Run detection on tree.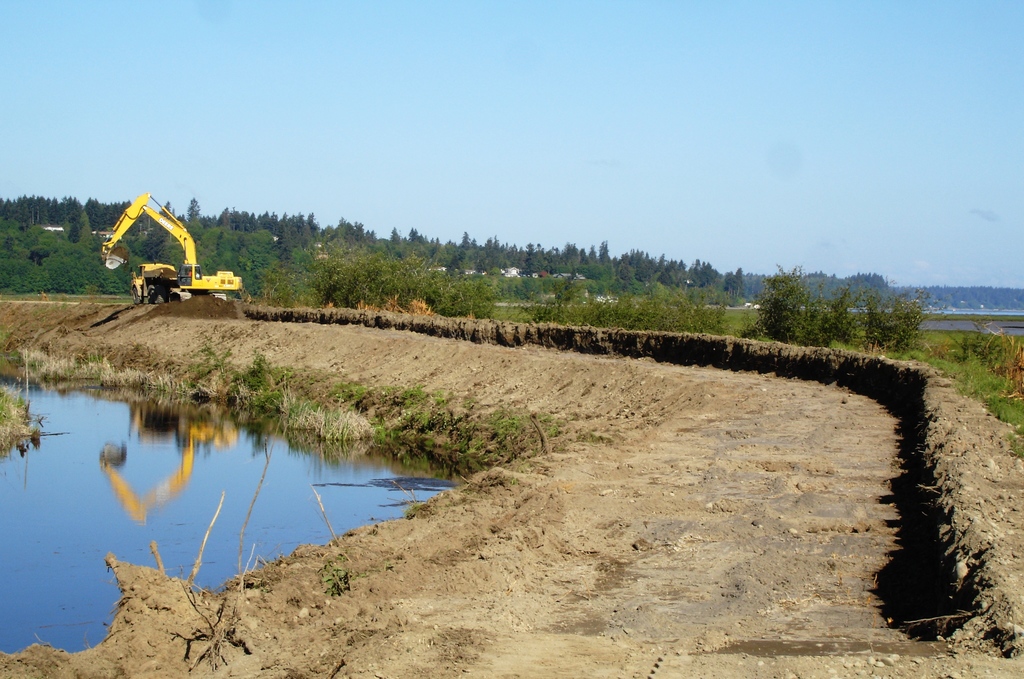
Result: {"left": 666, "top": 253, "right": 708, "bottom": 300}.
